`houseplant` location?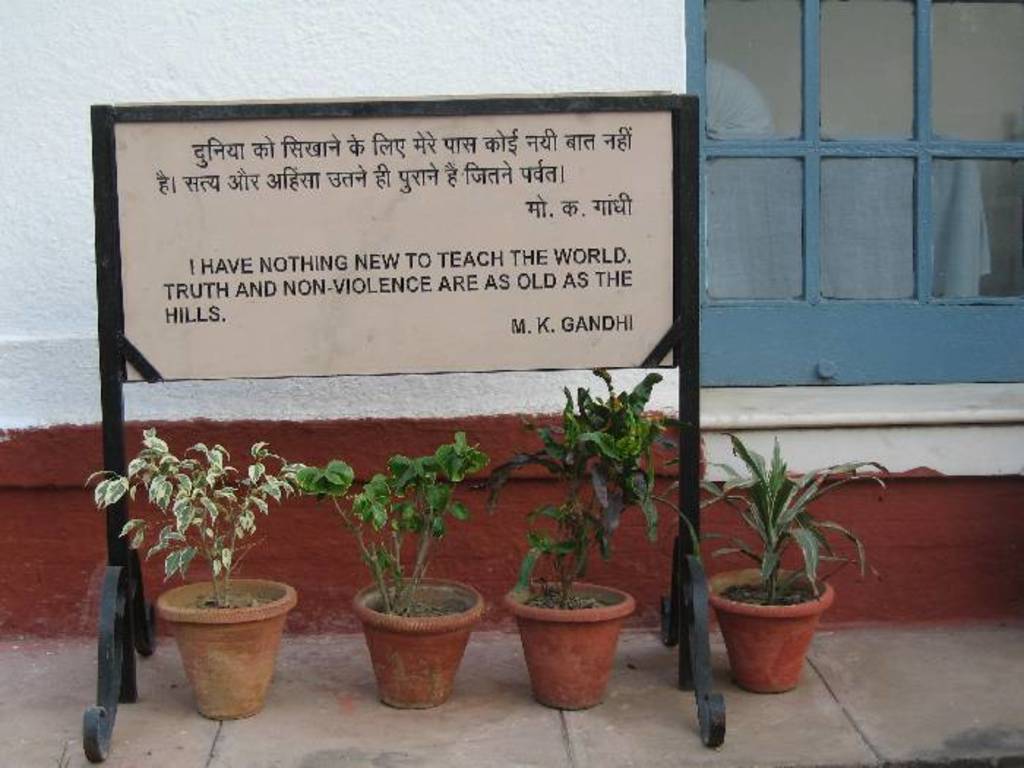
481/364/701/712
